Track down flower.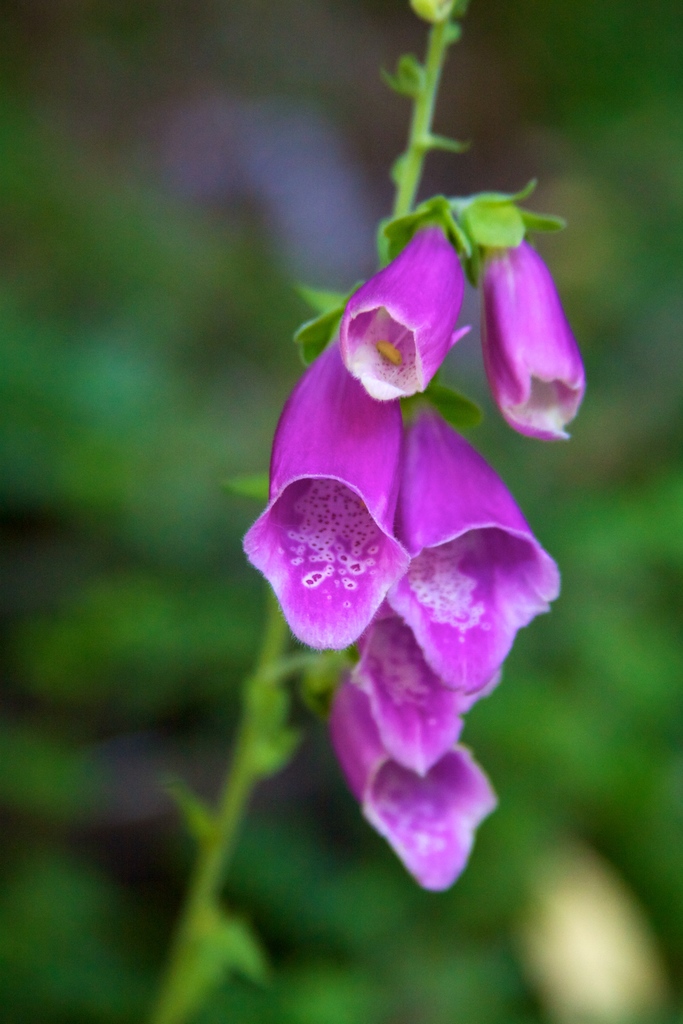
Tracked to (239, 352, 409, 704).
